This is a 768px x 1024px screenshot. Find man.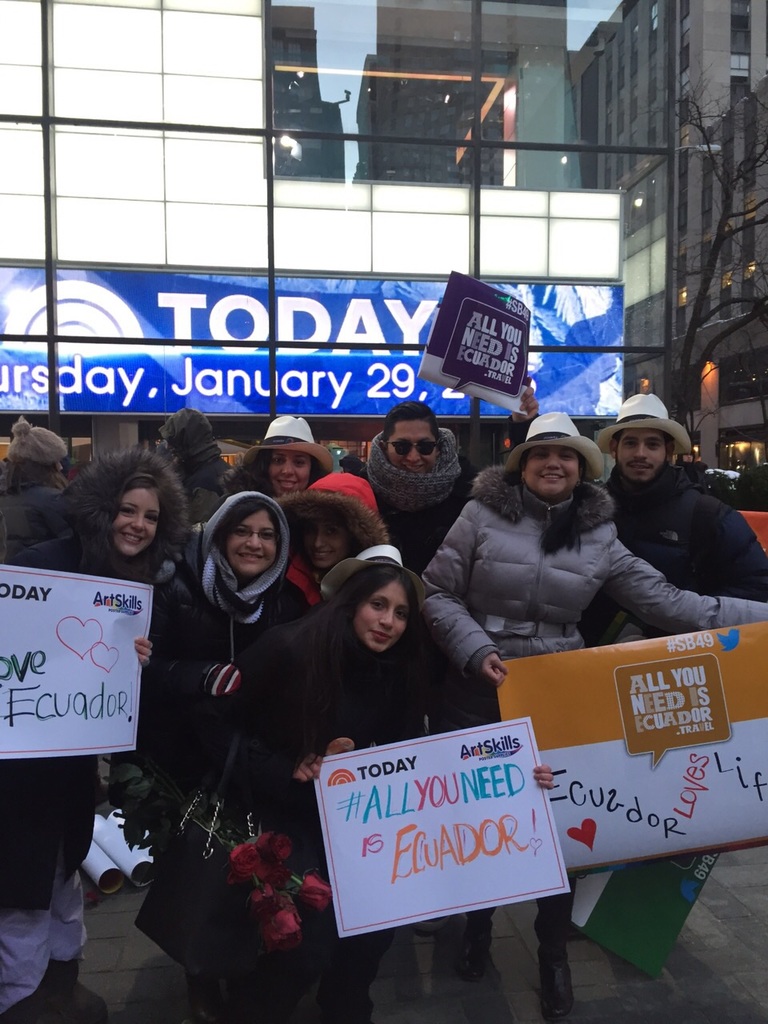
Bounding box: select_region(157, 405, 238, 510).
